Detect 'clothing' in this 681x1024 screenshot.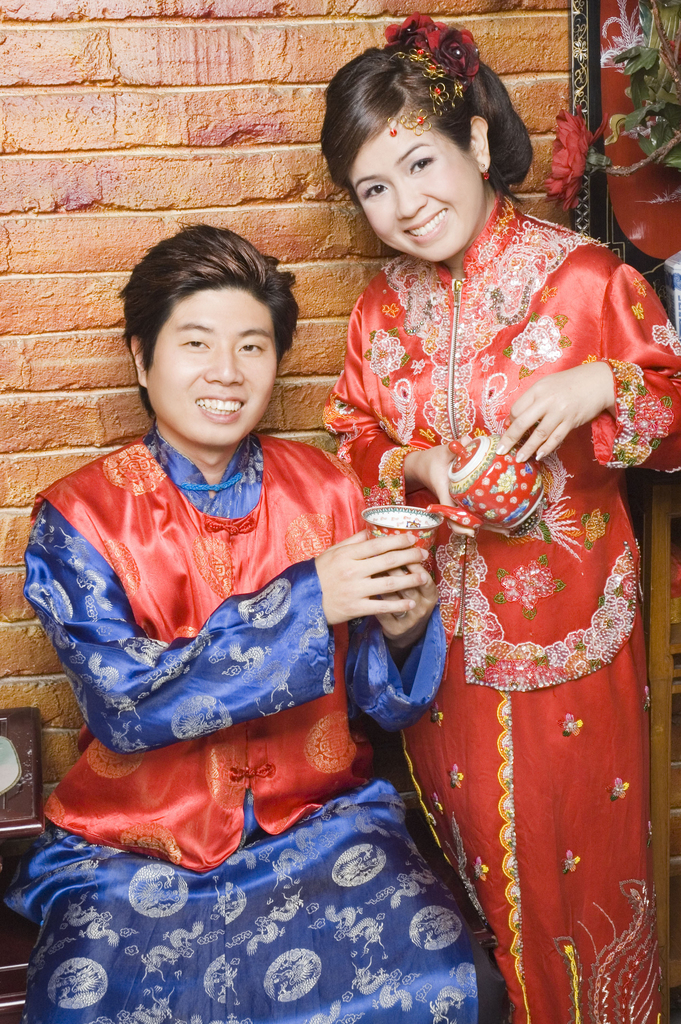
Detection: Rect(320, 190, 680, 1023).
